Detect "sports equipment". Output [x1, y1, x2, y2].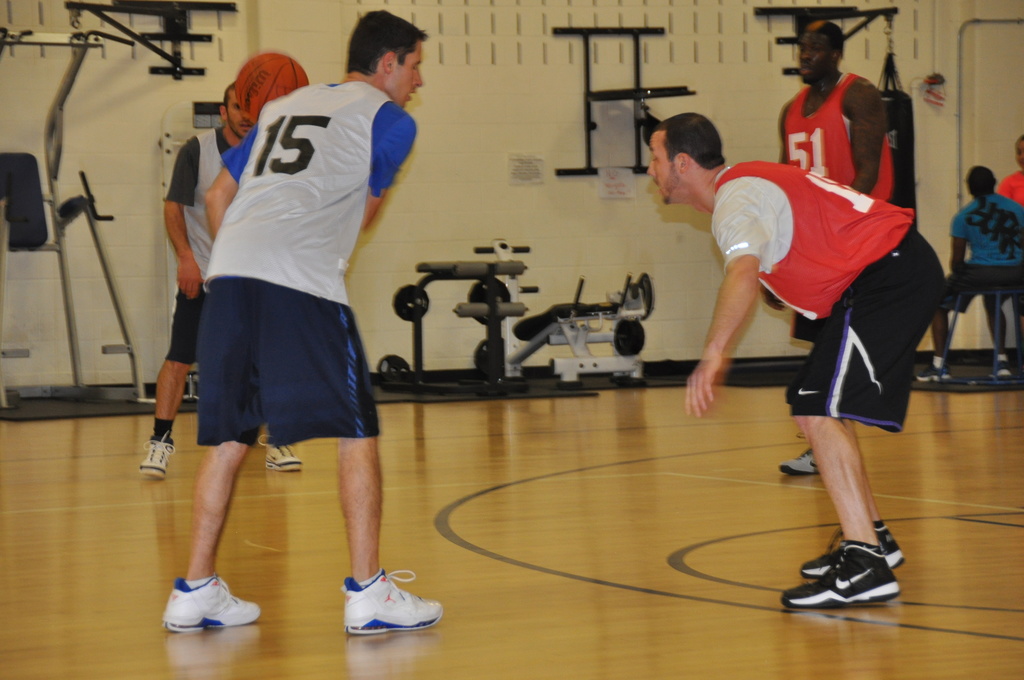
[340, 563, 445, 638].
